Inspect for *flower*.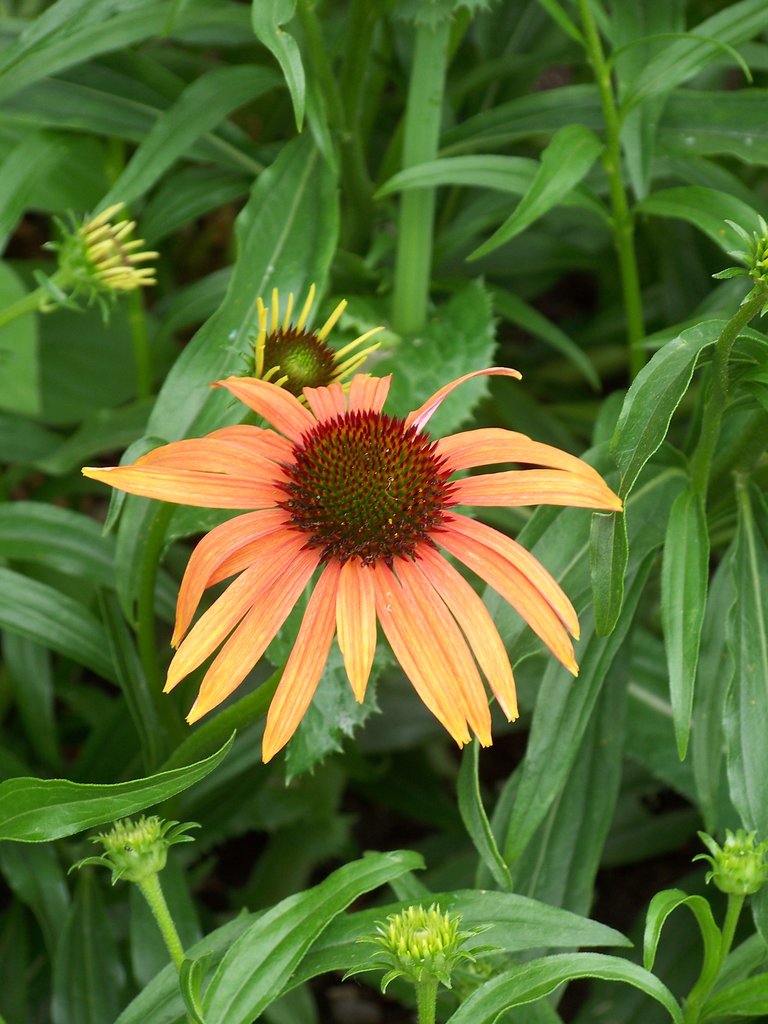
Inspection: [37,202,165,324].
